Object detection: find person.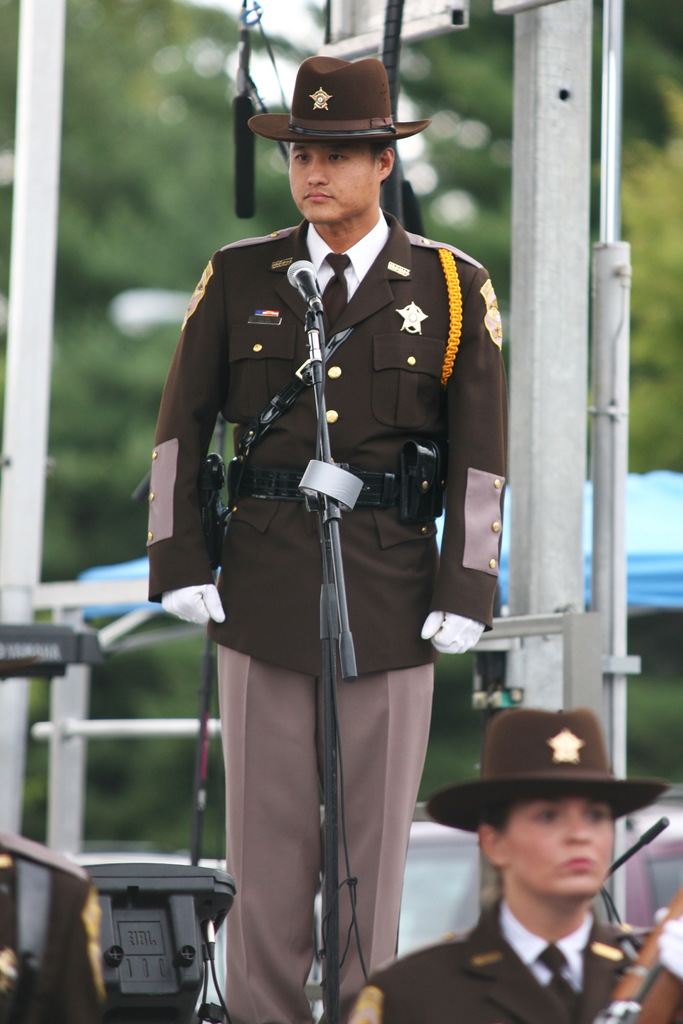
rect(325, 703, 682, 1023).
